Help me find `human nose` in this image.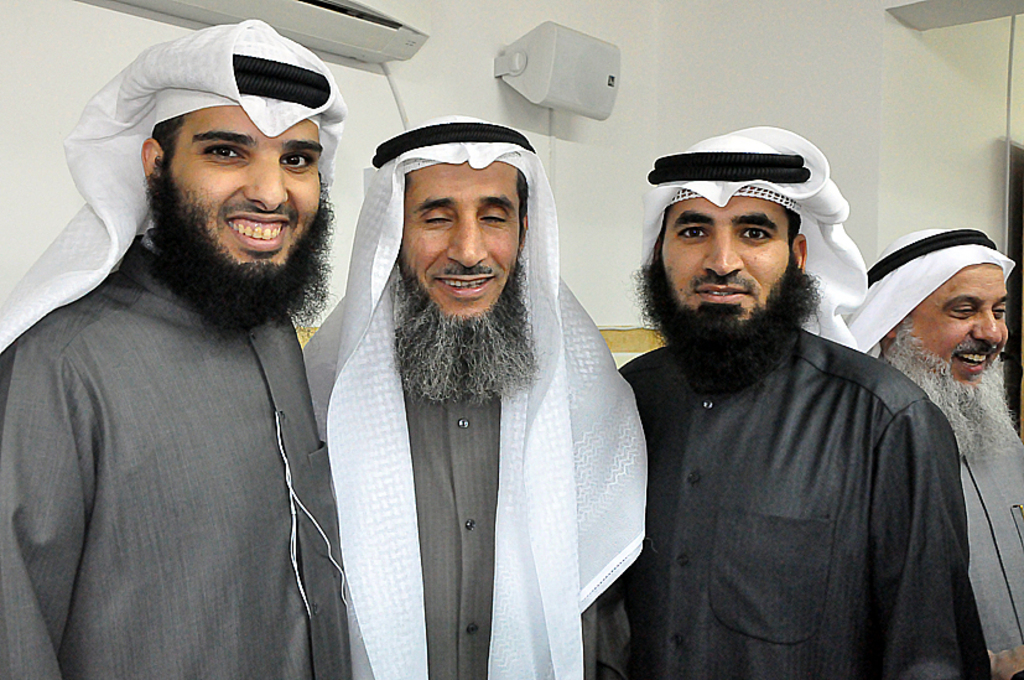
Found it: (246, 162, 289, 208).
